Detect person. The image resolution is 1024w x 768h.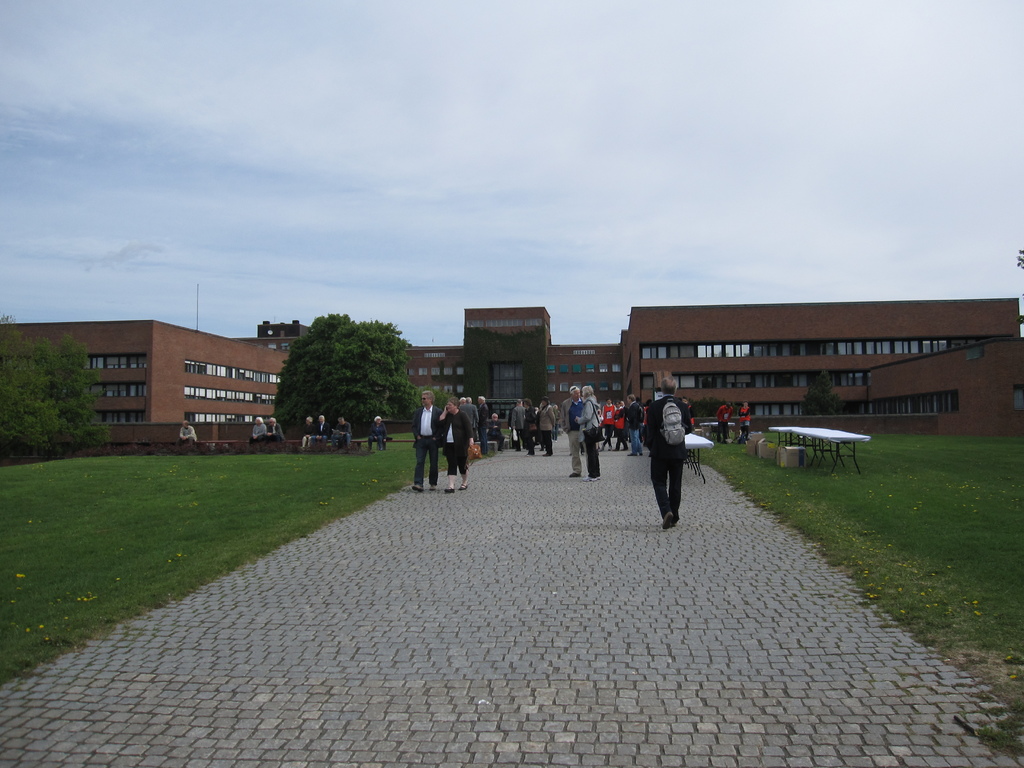
bbox(683, 394, 696, 446).
